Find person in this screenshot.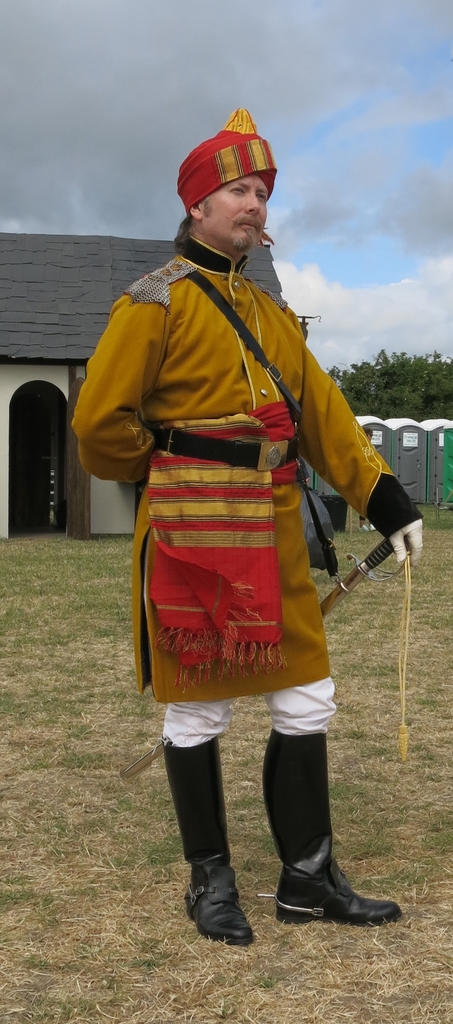
The bounding box for person is pyautogui.locateOnScreen(95, 142, 397, 934).
